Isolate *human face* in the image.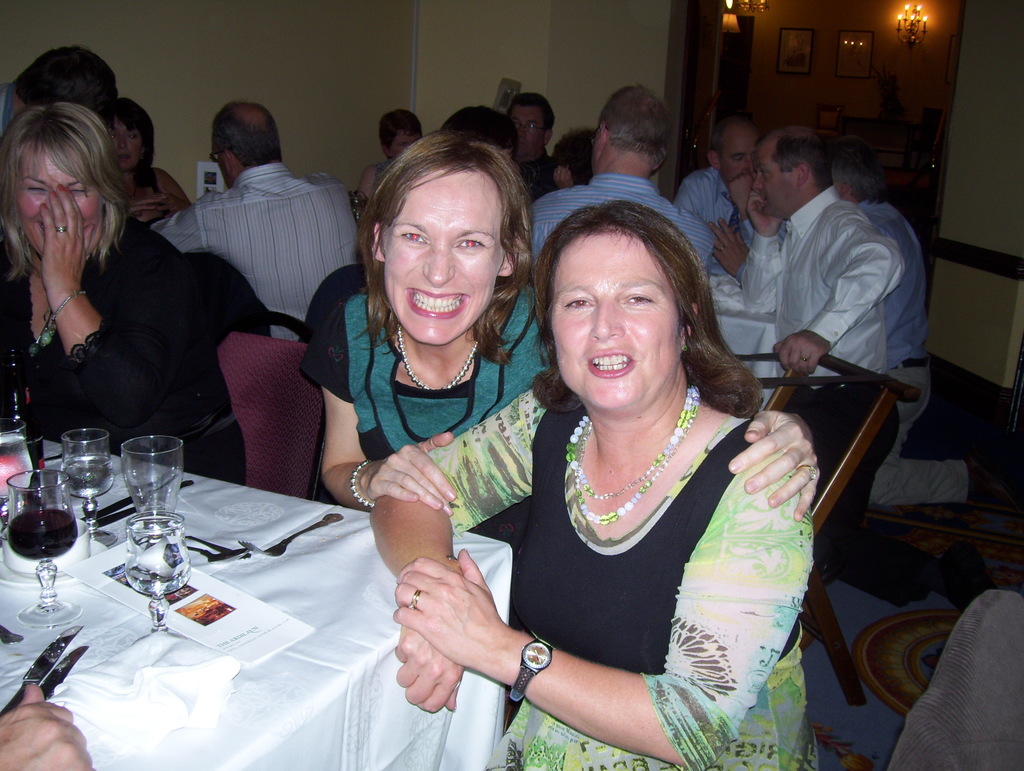
Isolated region: 543:227:685:410.
